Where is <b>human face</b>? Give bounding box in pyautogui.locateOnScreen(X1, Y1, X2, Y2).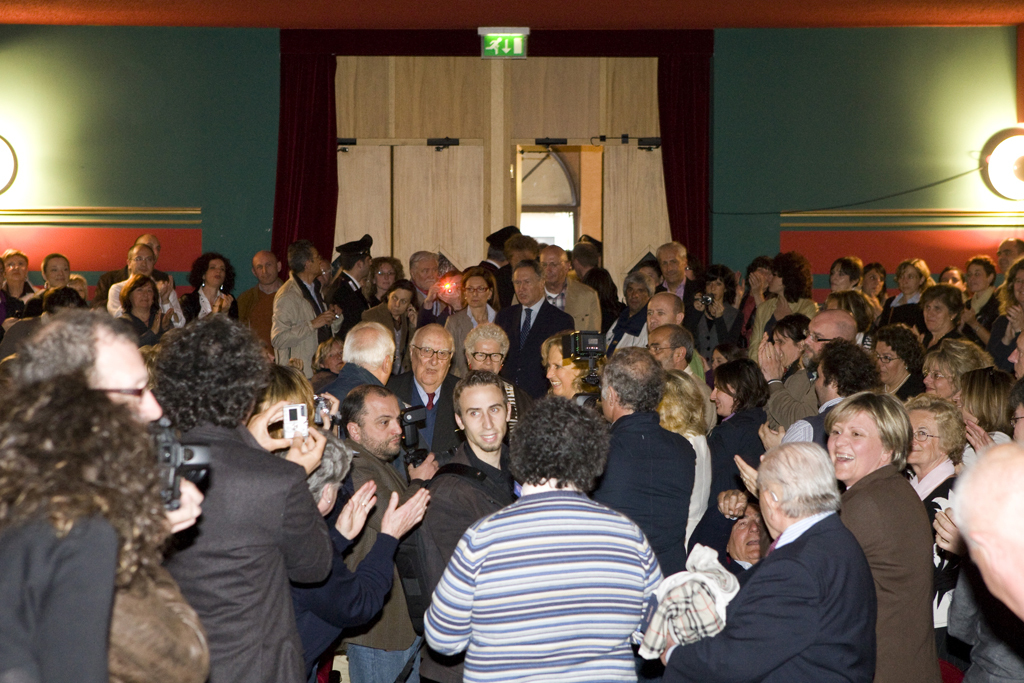
pyautogui.locateOnScreen(704, 278, 726, 299).
